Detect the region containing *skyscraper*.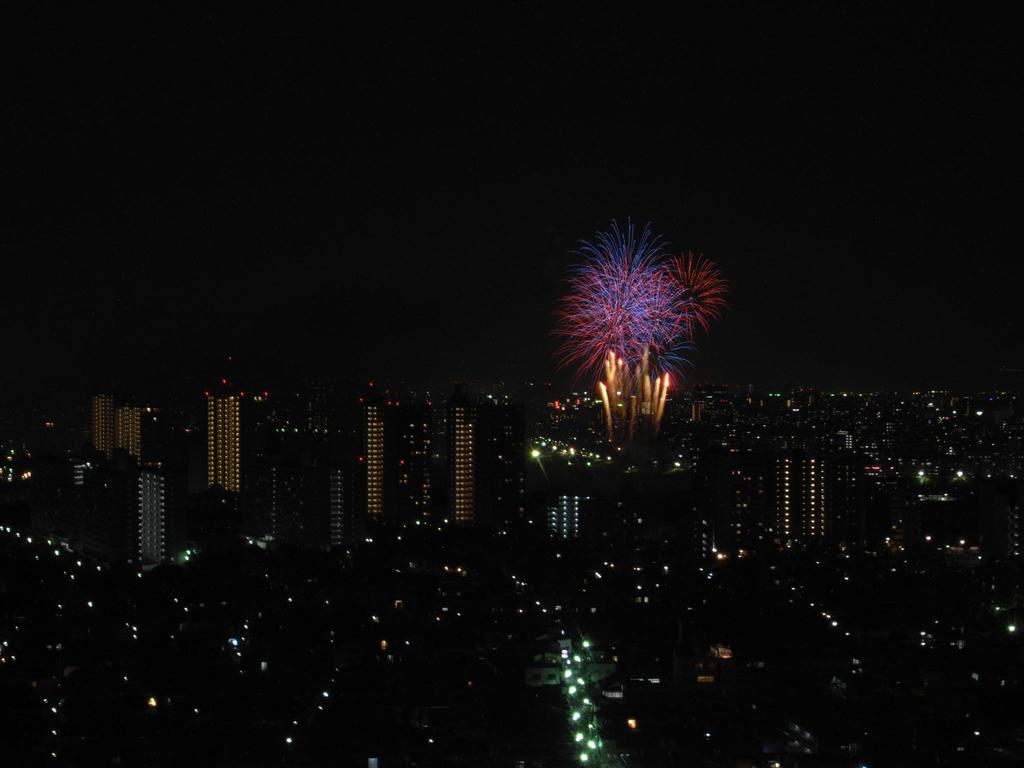
locate(446, 401, 483, 539).
